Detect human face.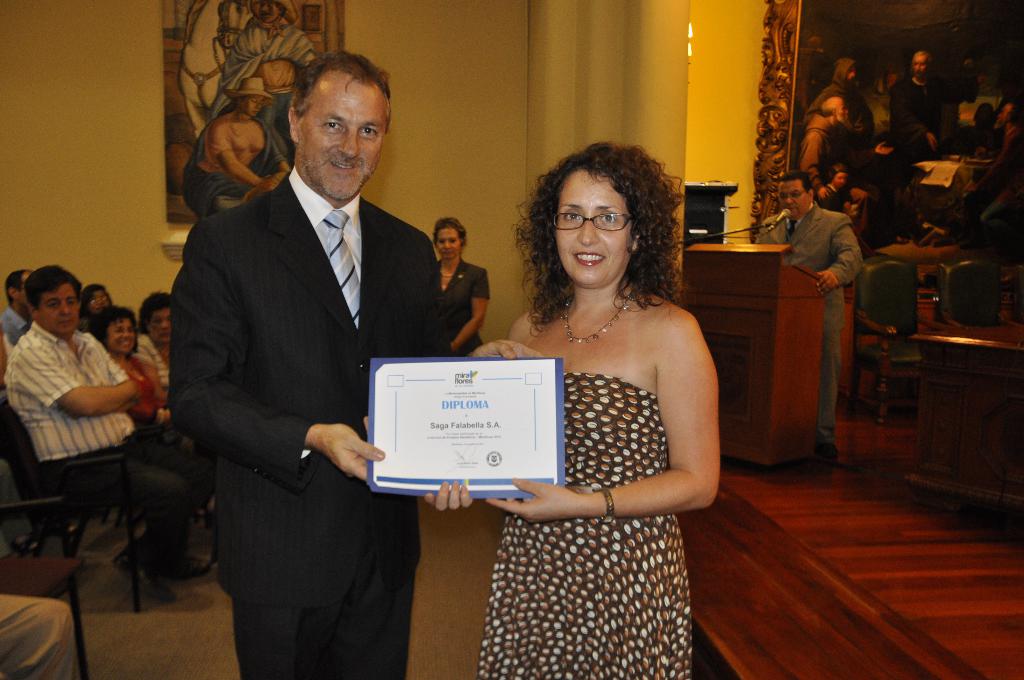
Detected at bbox=[551, 173, 636, 291].
